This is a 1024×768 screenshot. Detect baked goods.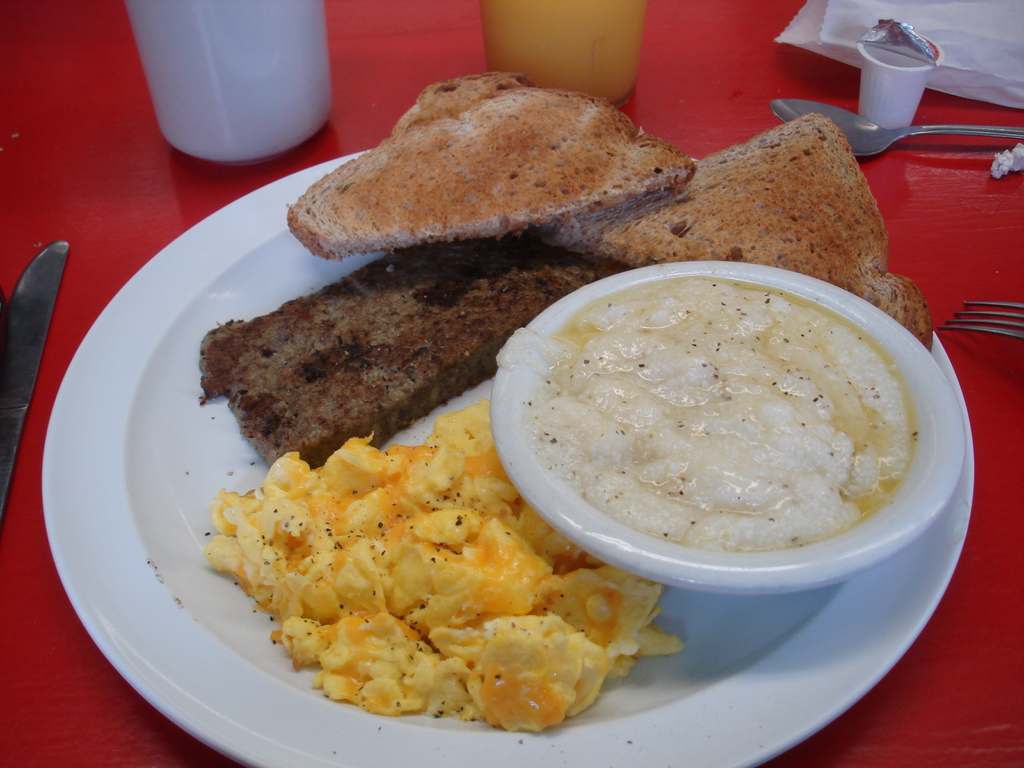
region(196, 265, 545, 471).
